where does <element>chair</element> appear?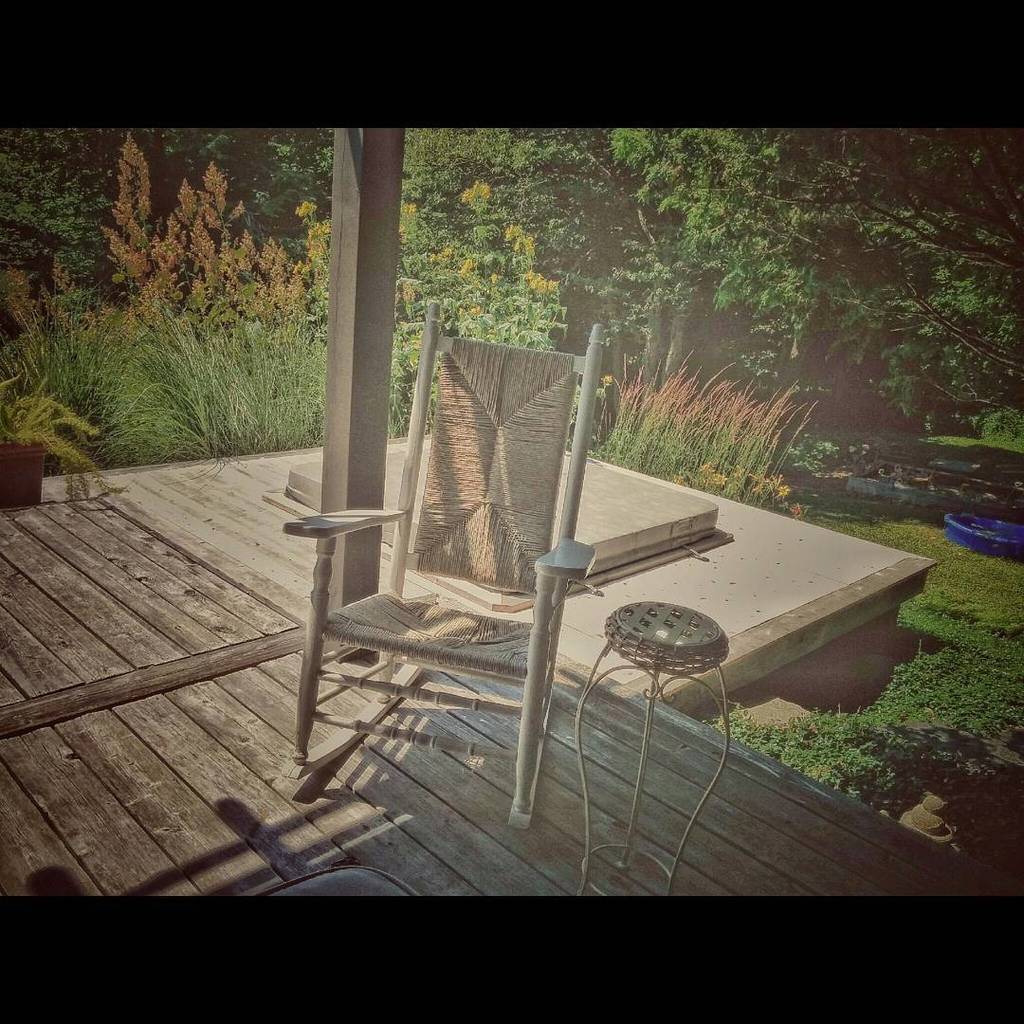
Appears at (257, 302, 702, 807).
